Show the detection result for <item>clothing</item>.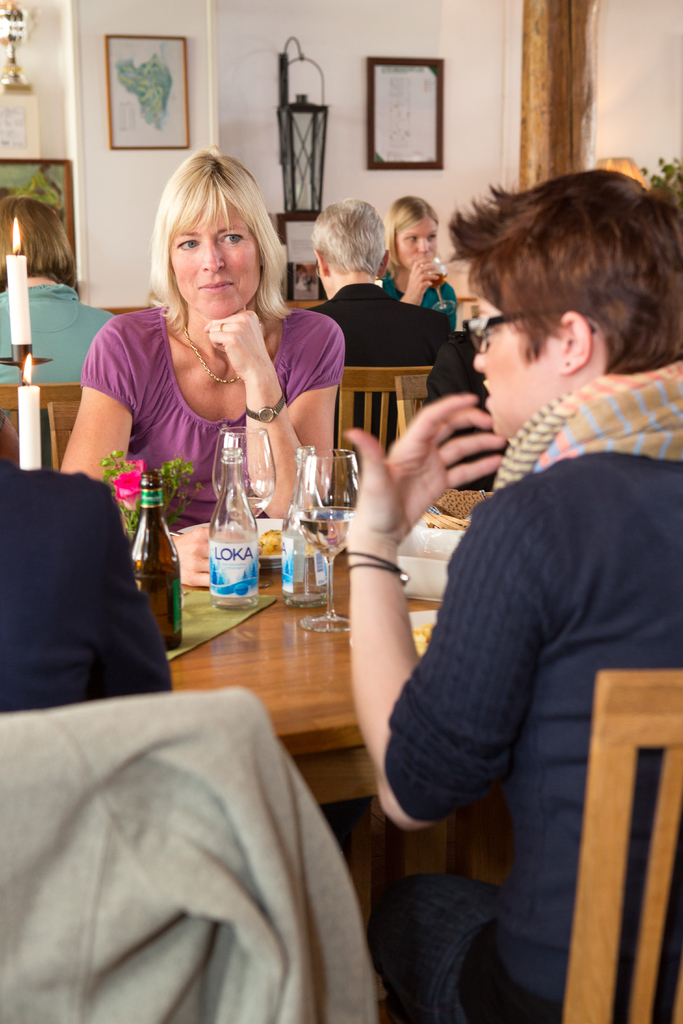
box(92, 302, 329, 526).
